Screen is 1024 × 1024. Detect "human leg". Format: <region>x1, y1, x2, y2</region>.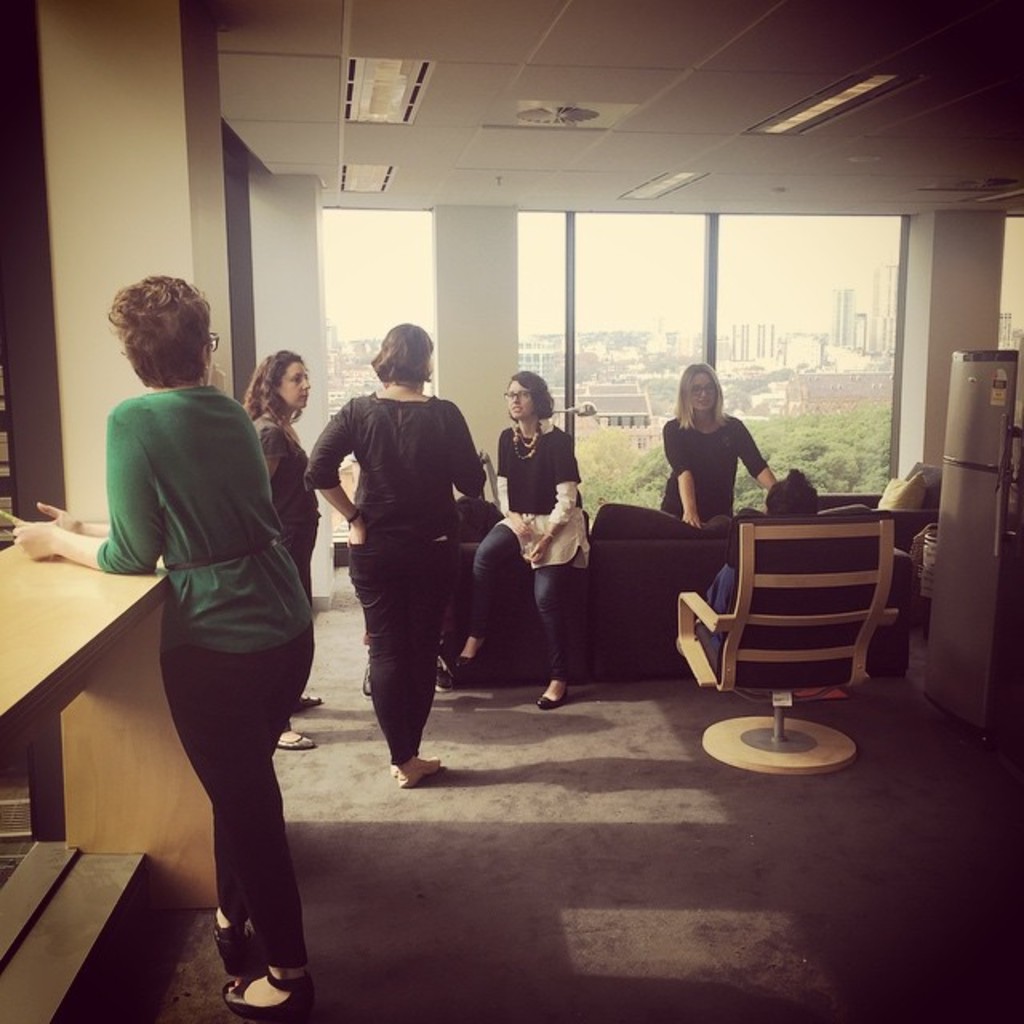
<region>406, 531, 446, 750</region>.
